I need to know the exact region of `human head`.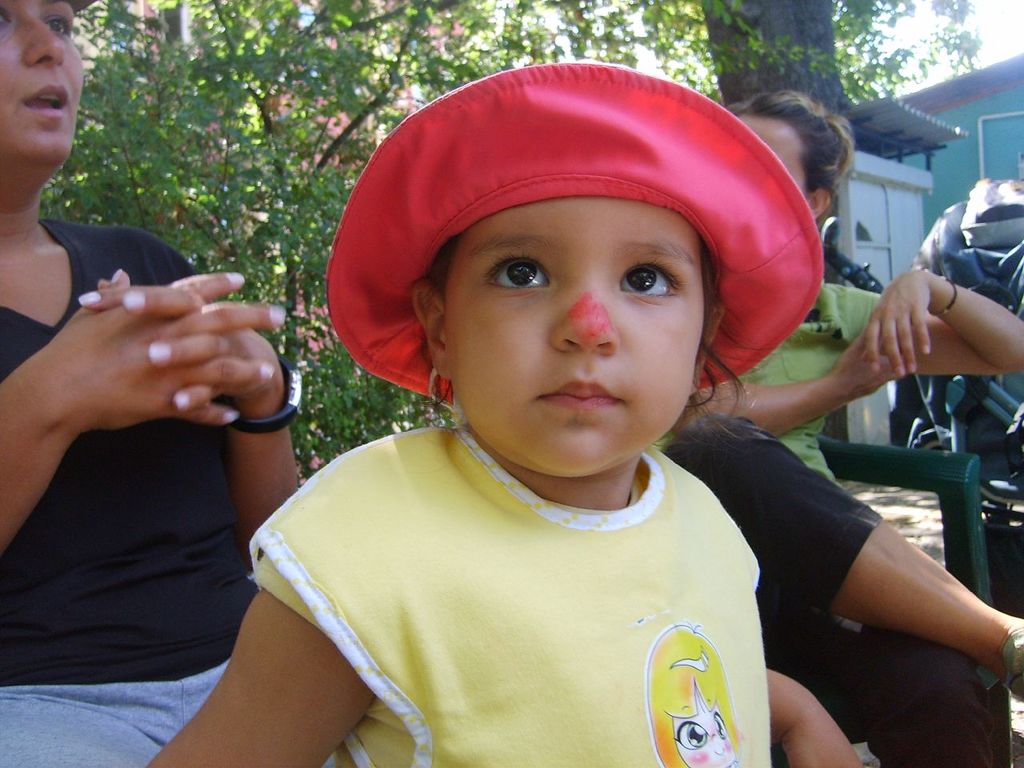
Region: x1=0, y1=0, x2=71, y2=169.
